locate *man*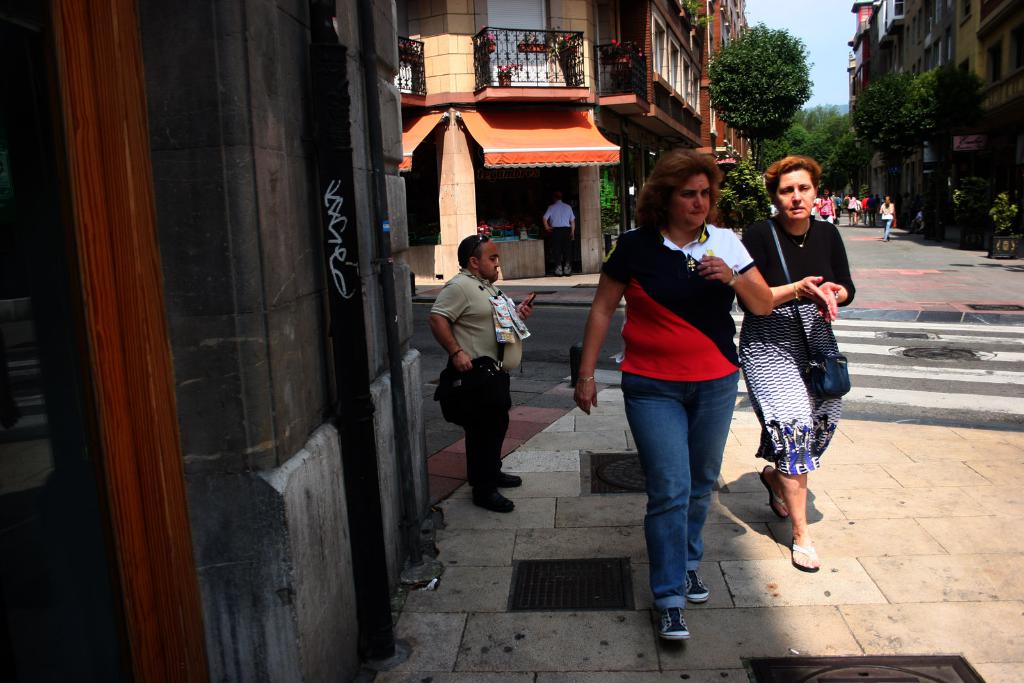
Rect(435, 246, 537, 508)
